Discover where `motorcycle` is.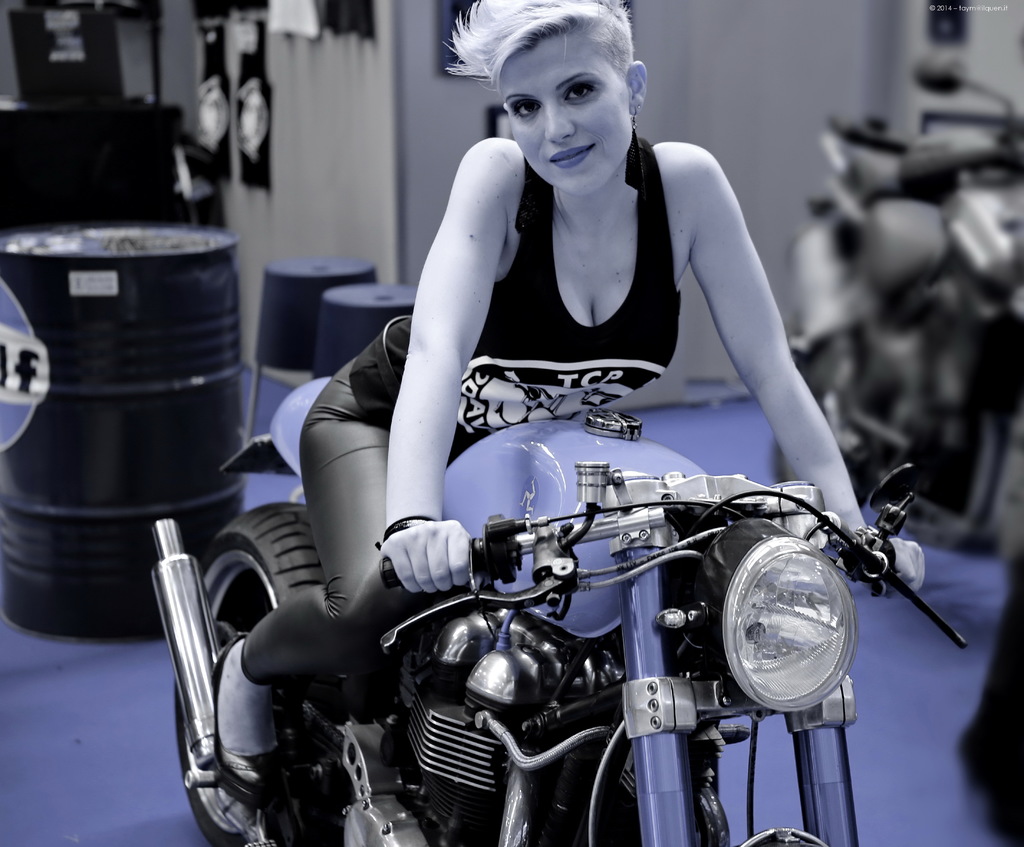
Discovered at bbox=[776, 47, 1023, 585].
